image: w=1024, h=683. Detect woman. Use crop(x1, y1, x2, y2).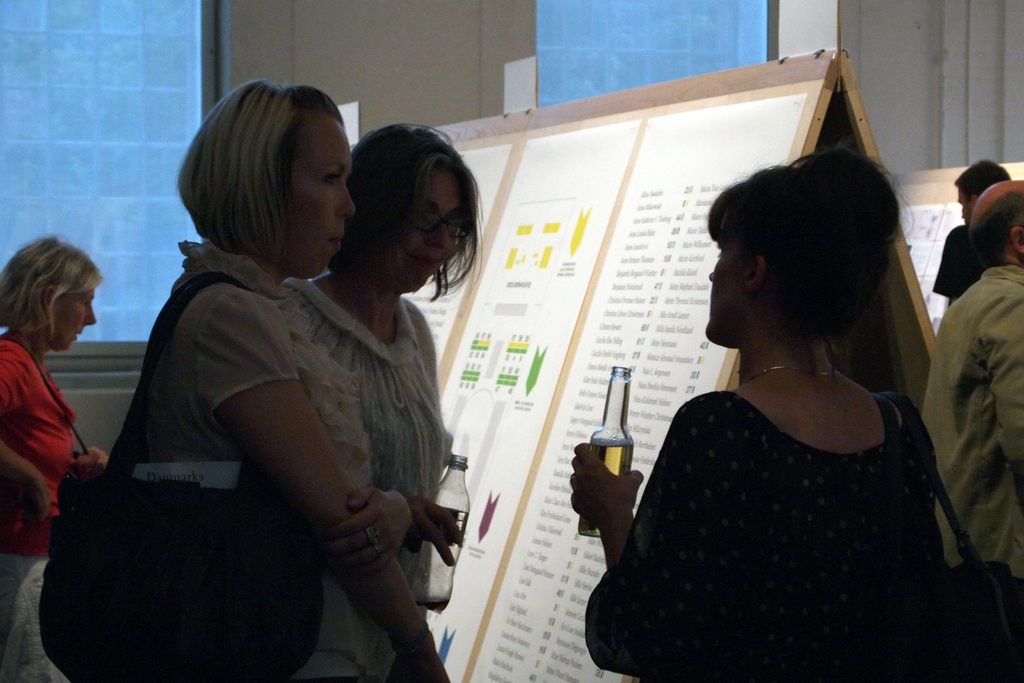
crop(283, 122, 485, 682).
